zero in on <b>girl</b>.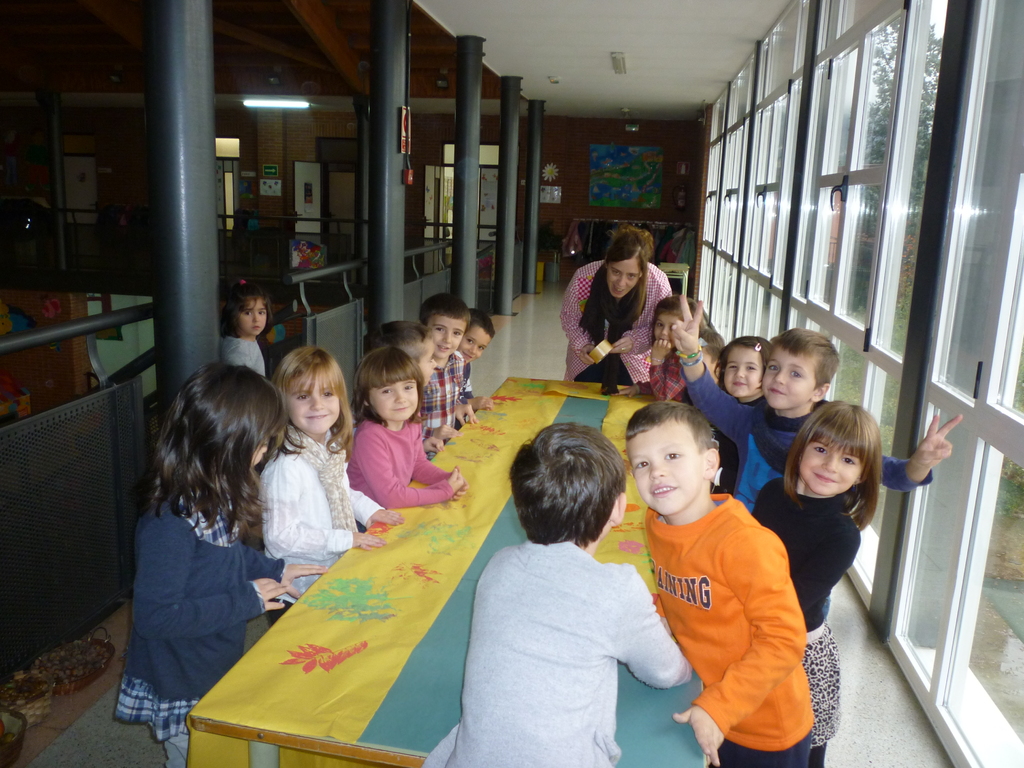
Zeroed in: bbox=[647, 296, 710, 410].
